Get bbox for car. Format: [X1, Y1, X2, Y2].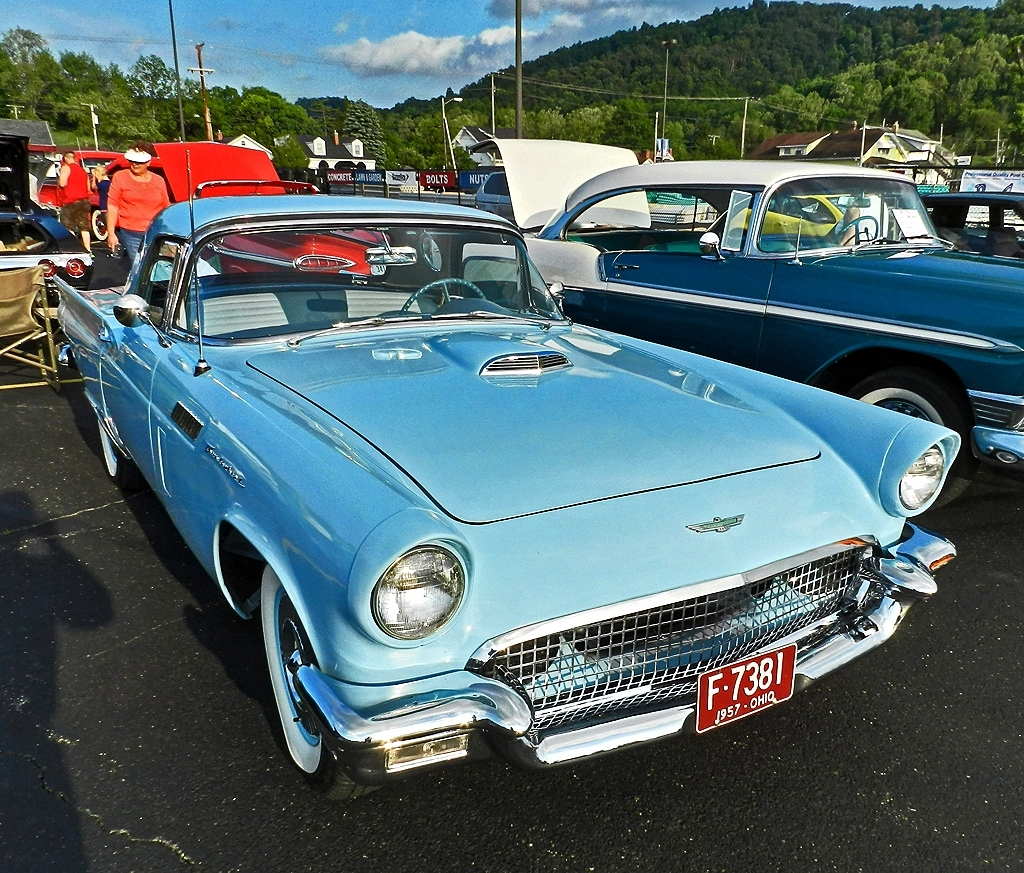
[27, 137, 387, 286].
